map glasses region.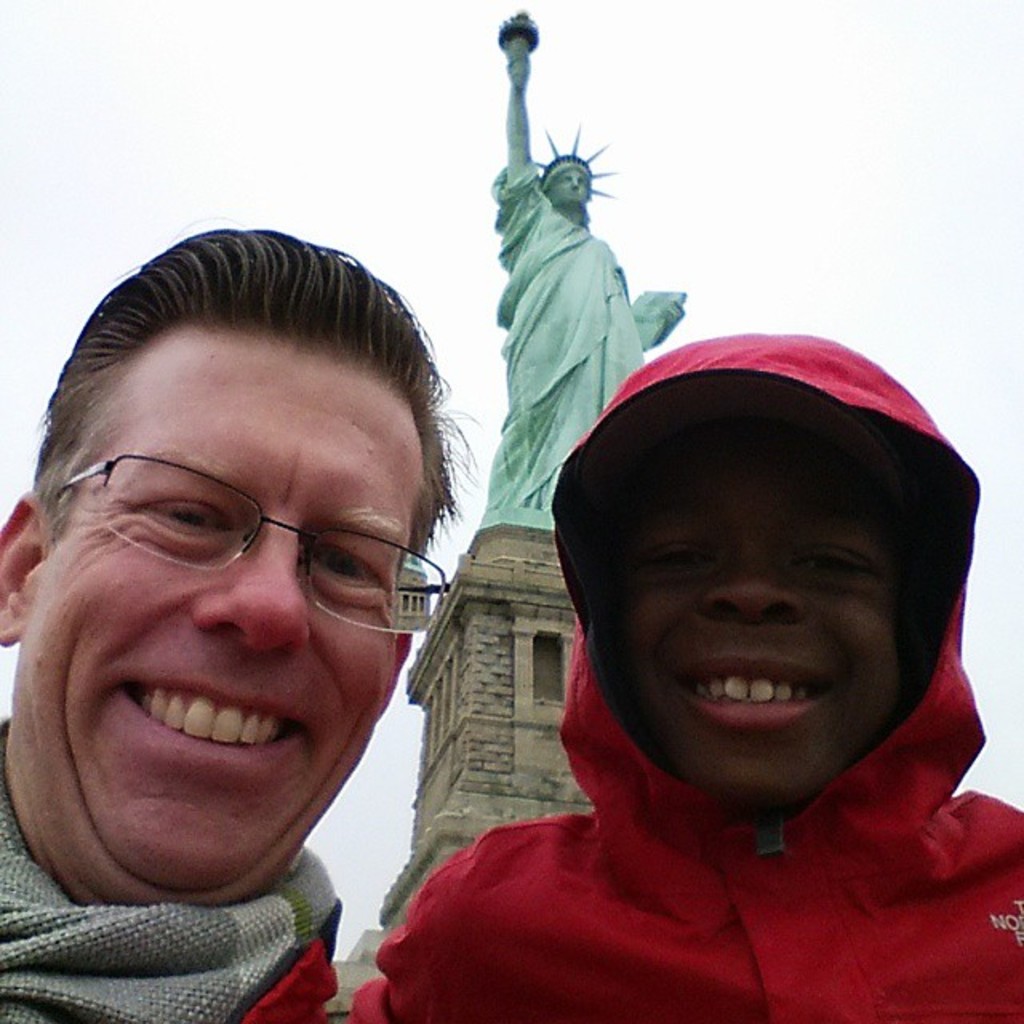
Mapped to <bbox>45, 456, 451, 630</bbox>.
